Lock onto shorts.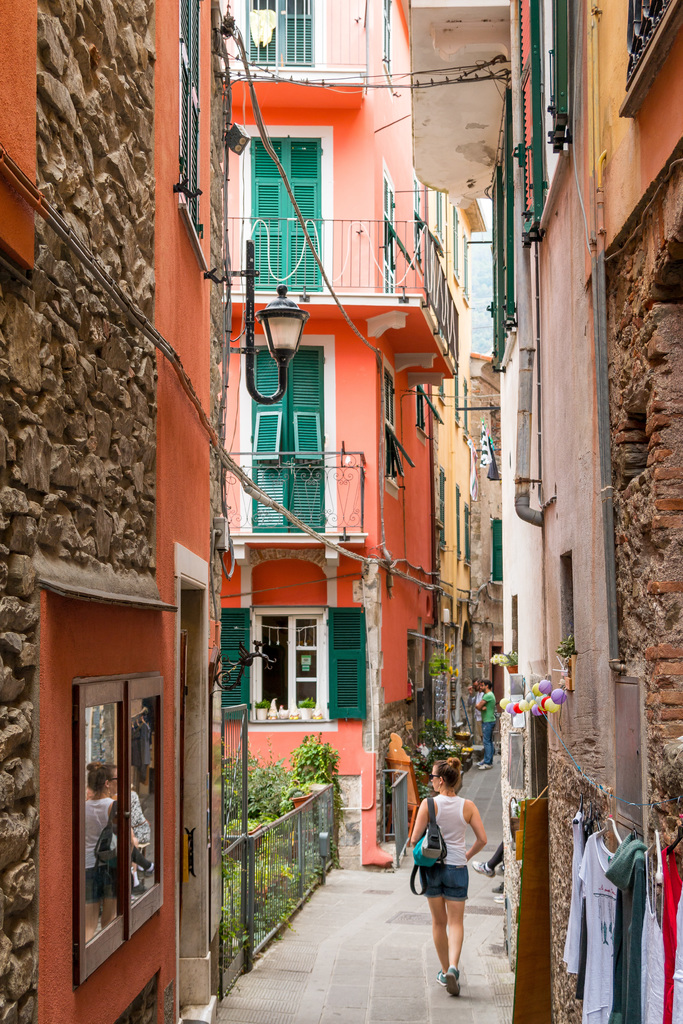
Locked: (left=419, top=864, right=468, bottom=899).
